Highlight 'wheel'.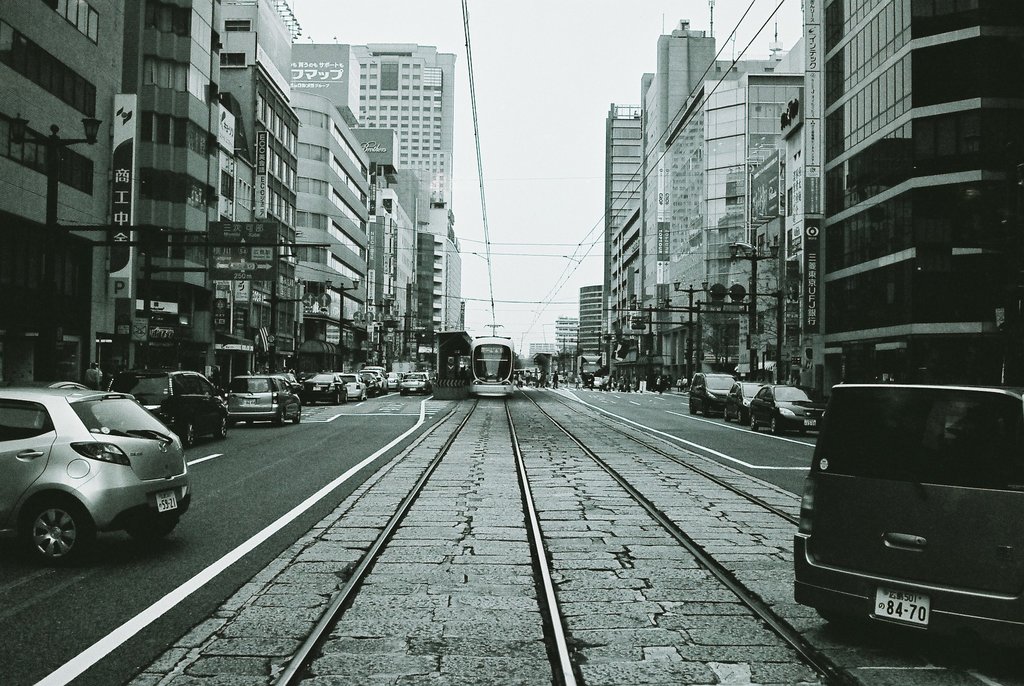
Highlighted region: crop(294, 407, 301, 427).
